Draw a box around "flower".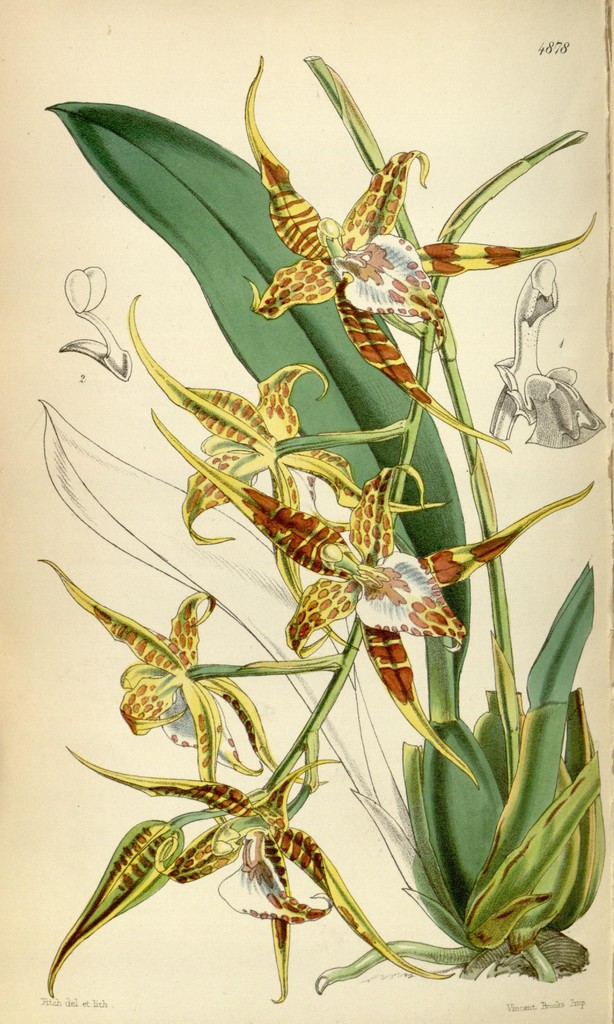
<bbox>227, 68, 571, 413</bbox>.
